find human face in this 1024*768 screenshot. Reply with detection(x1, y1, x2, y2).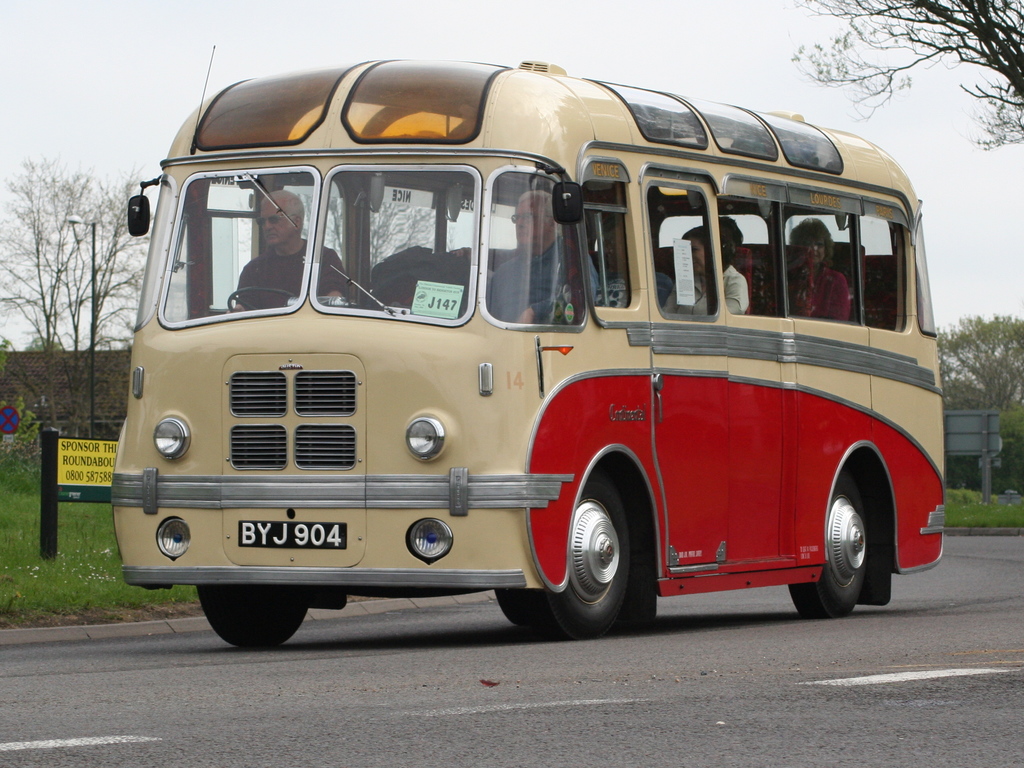
detection(688, 236, 704, 262).
